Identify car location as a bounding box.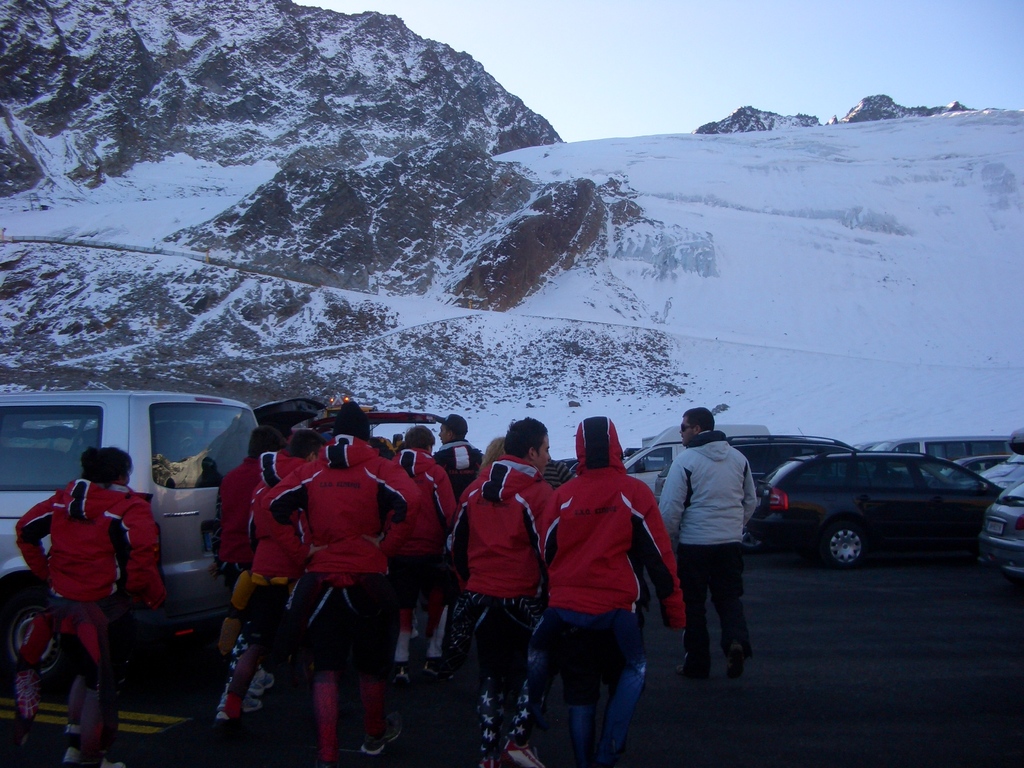
0,381,251,693.
